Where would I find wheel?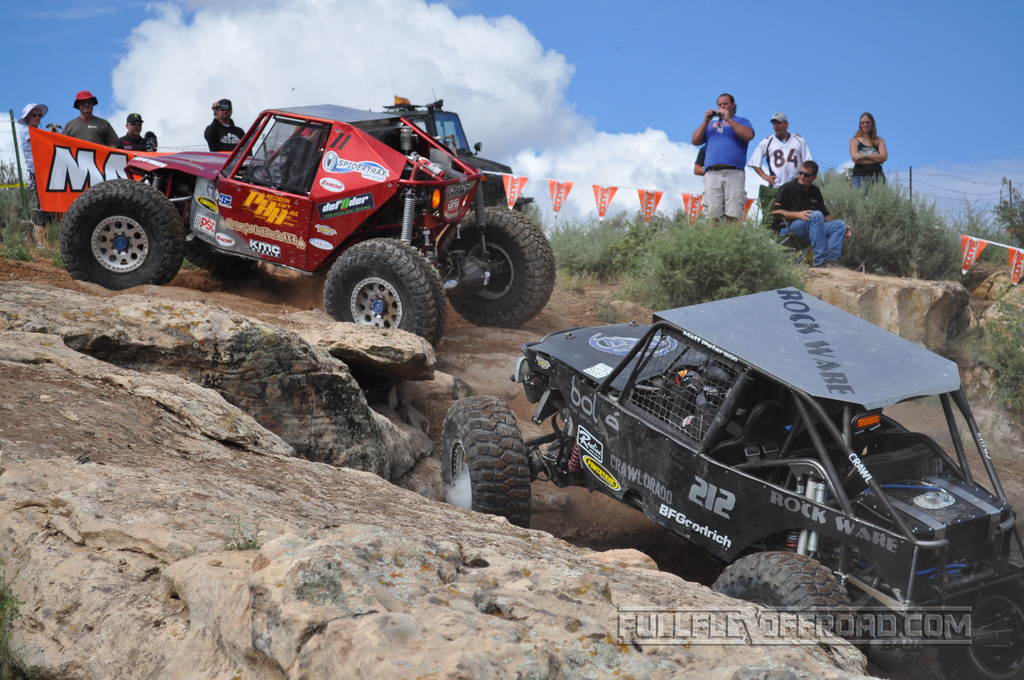
At (325, 236, 449, 346).
